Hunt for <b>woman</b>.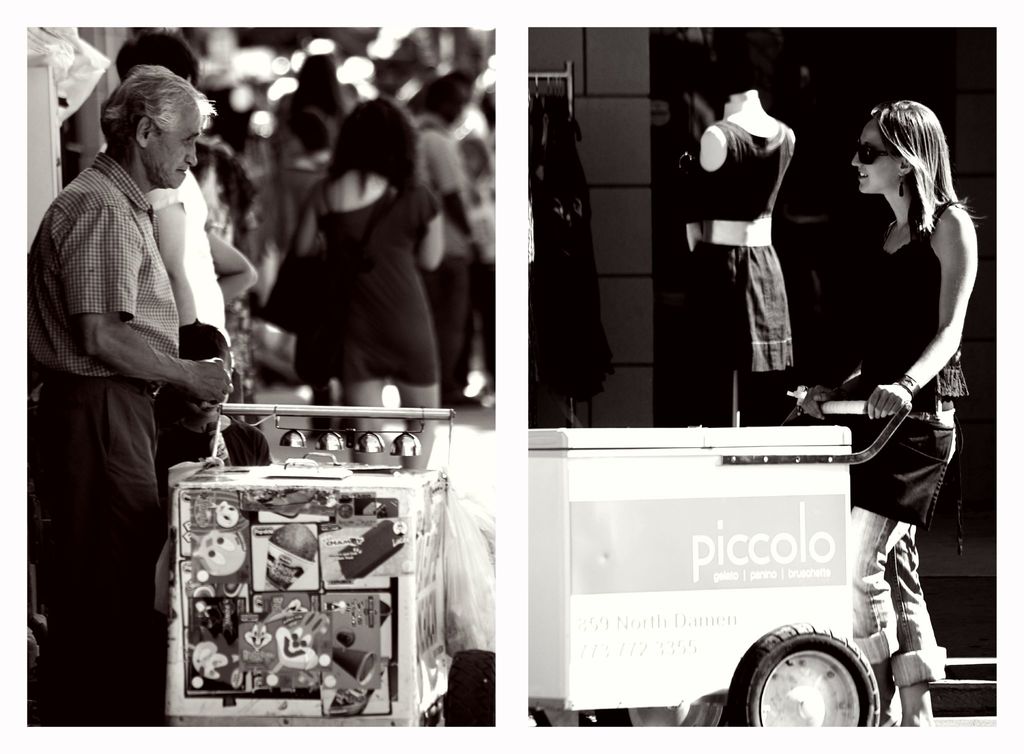
Hunted down at <region>796, 99, 970, 728</region>.
